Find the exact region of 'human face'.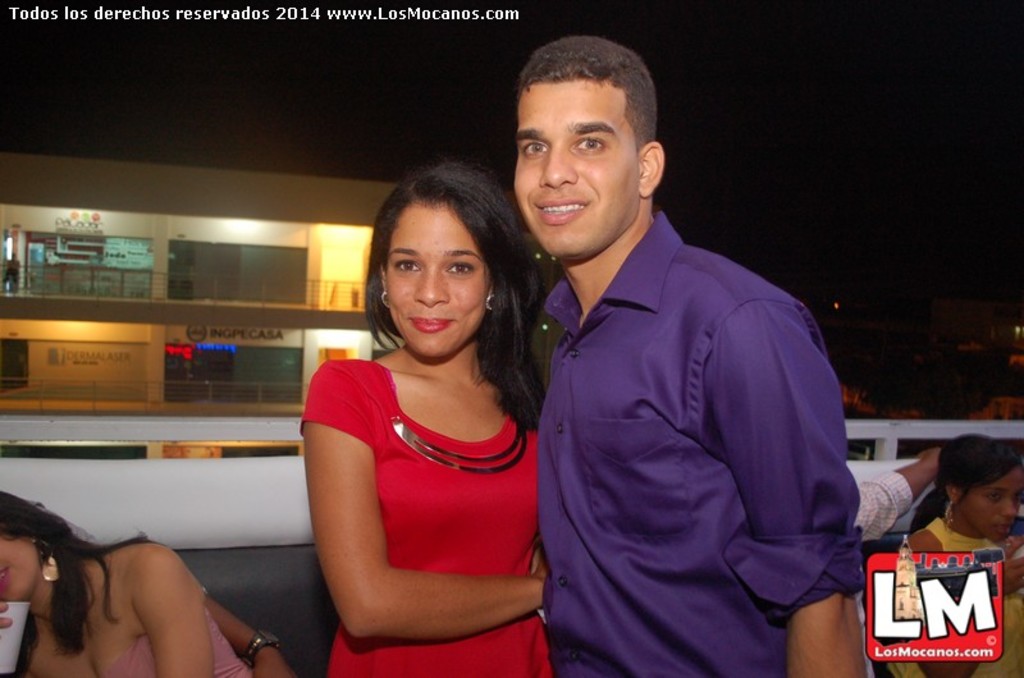
Exact region: [961, 462, 1023, 539].
